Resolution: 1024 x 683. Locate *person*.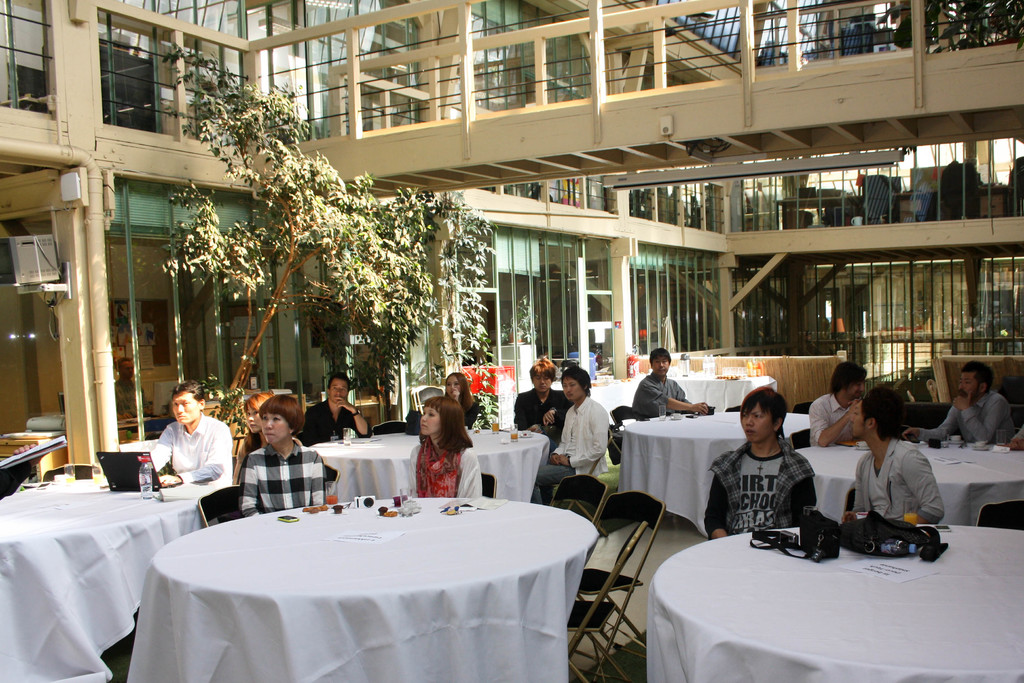
(632, 348, 702, 422).
